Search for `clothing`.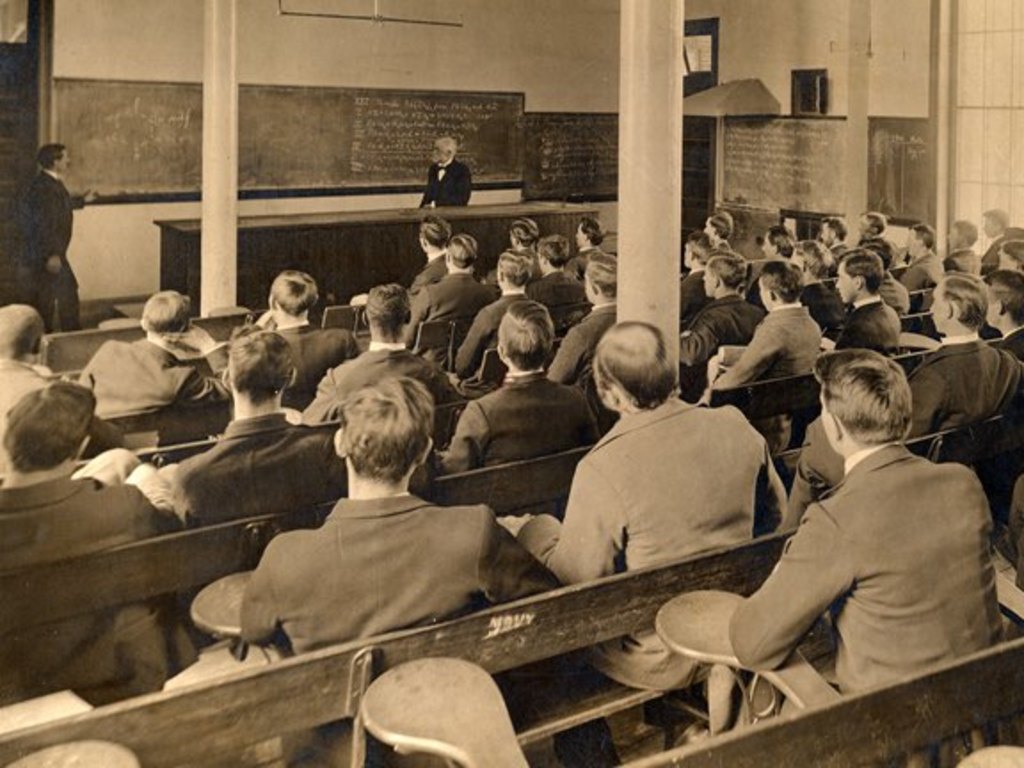
Found at rect(873, 274, 907, 316).
